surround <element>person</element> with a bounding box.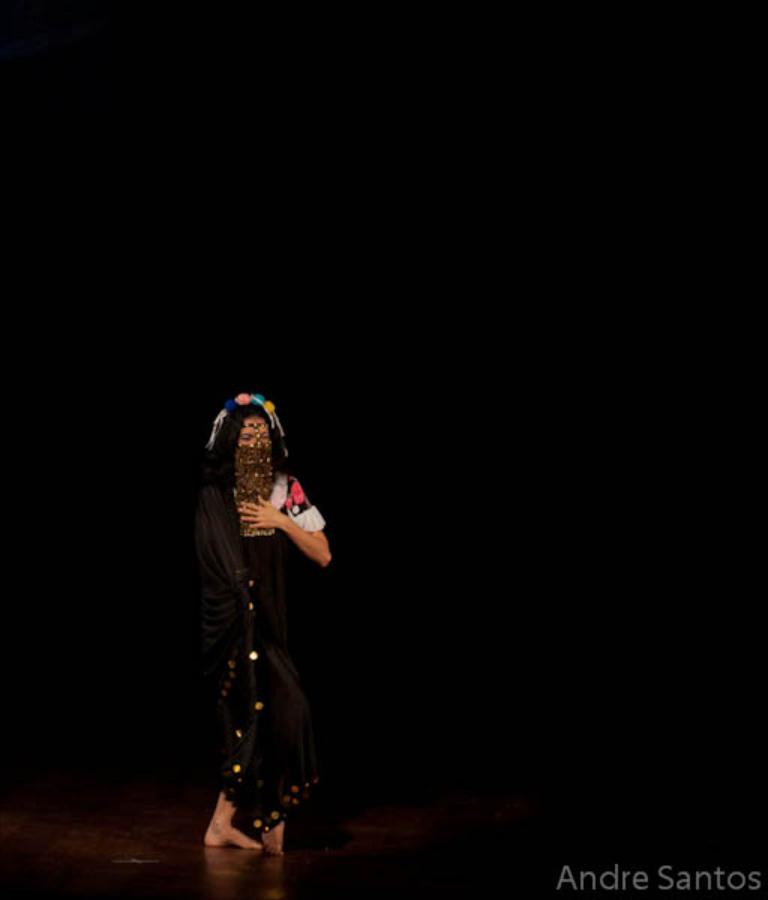
192, 389, 336, 857.
